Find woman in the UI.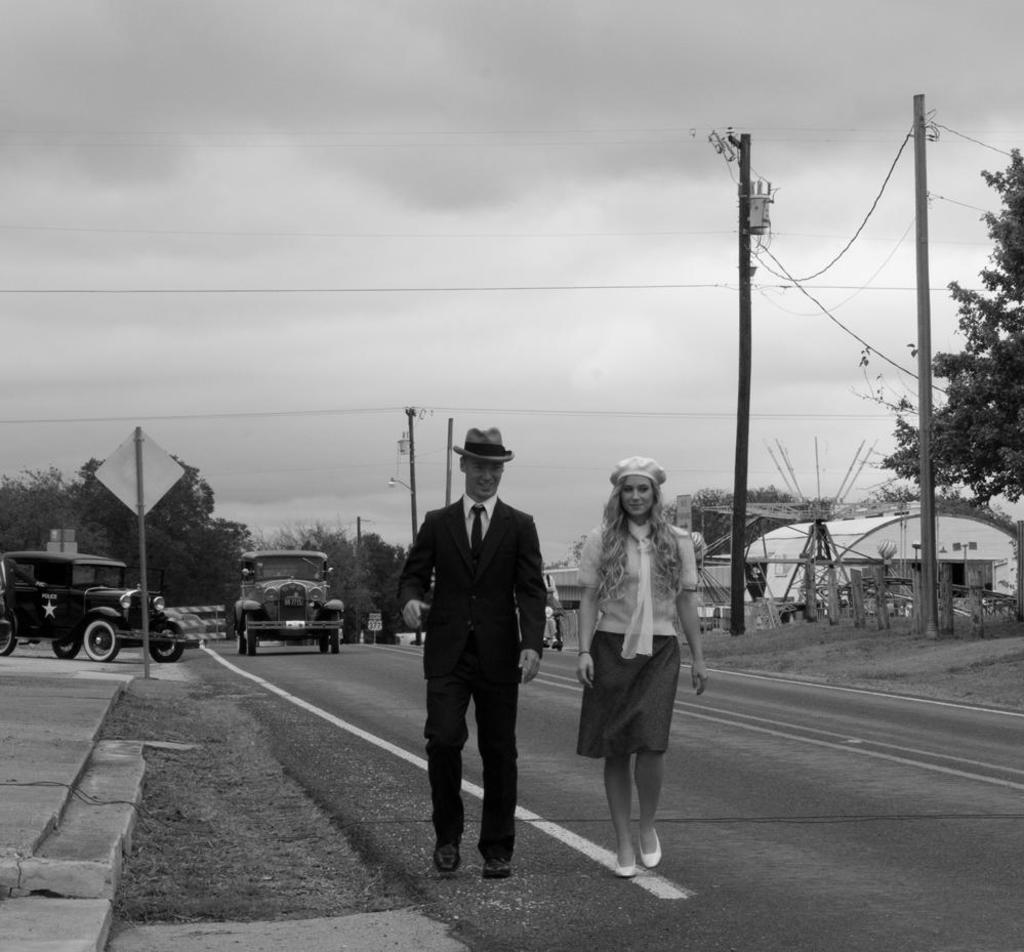
UI element at {"x1": 561, "y1": 461, "x2": 698, "y2": 887}.
